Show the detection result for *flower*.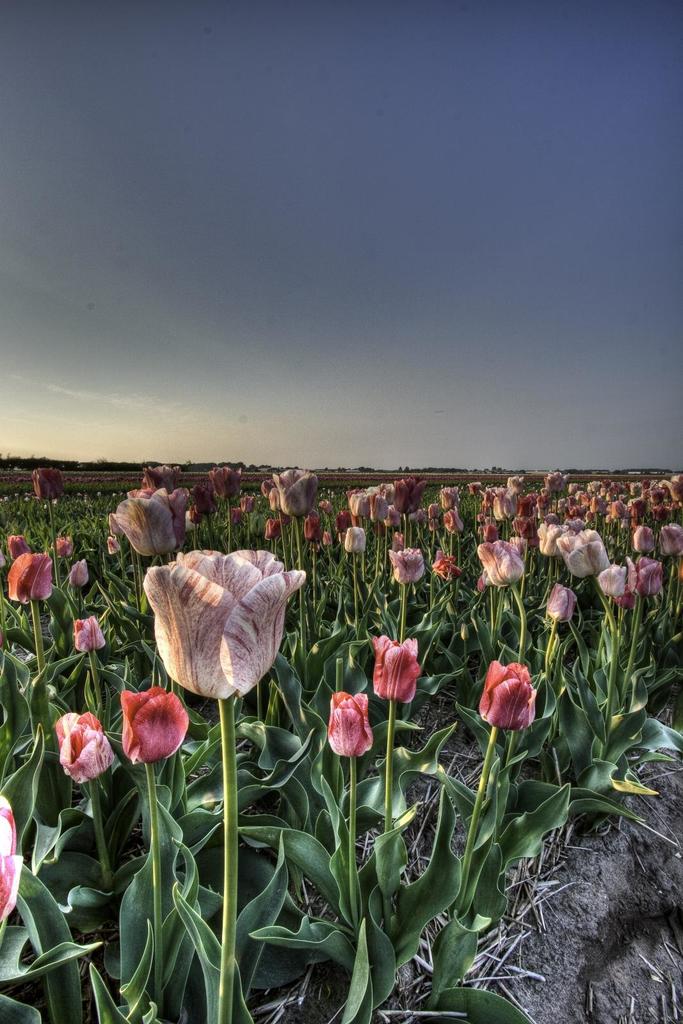
[left=276, top=466, right=318, bottom=516].
